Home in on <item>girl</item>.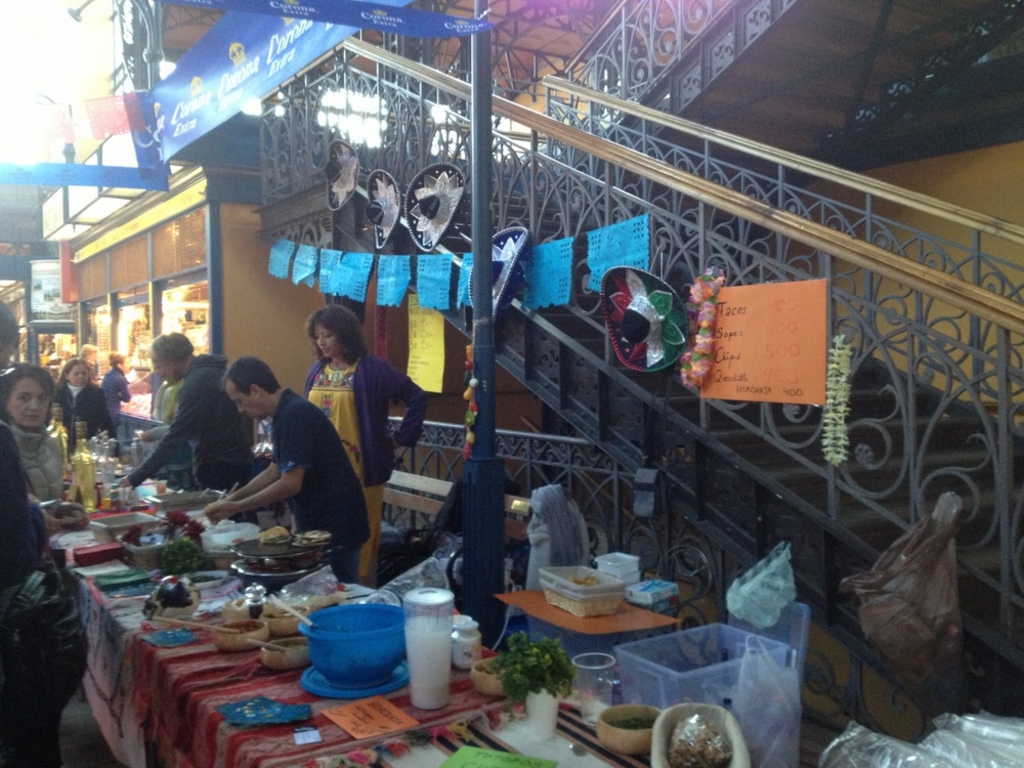
Homed in at [left=305, top=306, right=430, bottom=588].
